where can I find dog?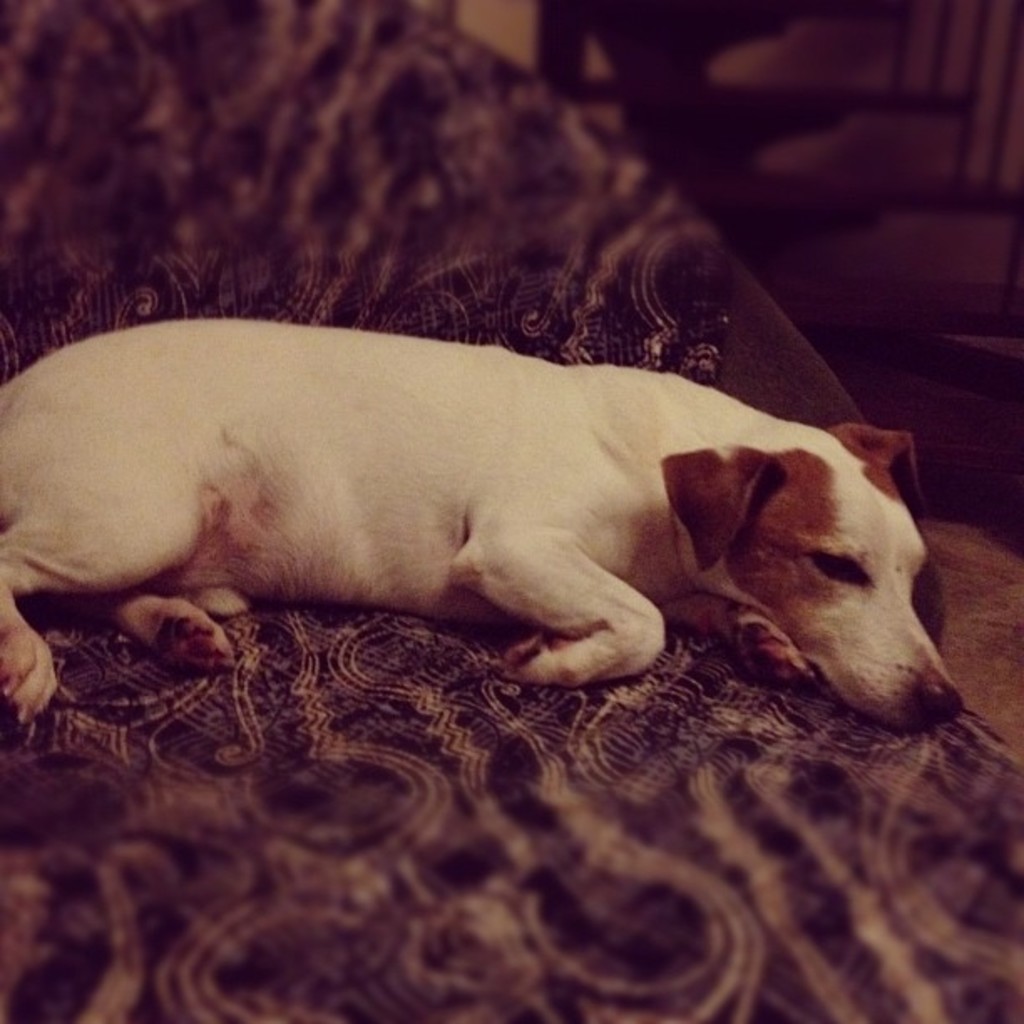
You can find it at 0:310:965:723.
